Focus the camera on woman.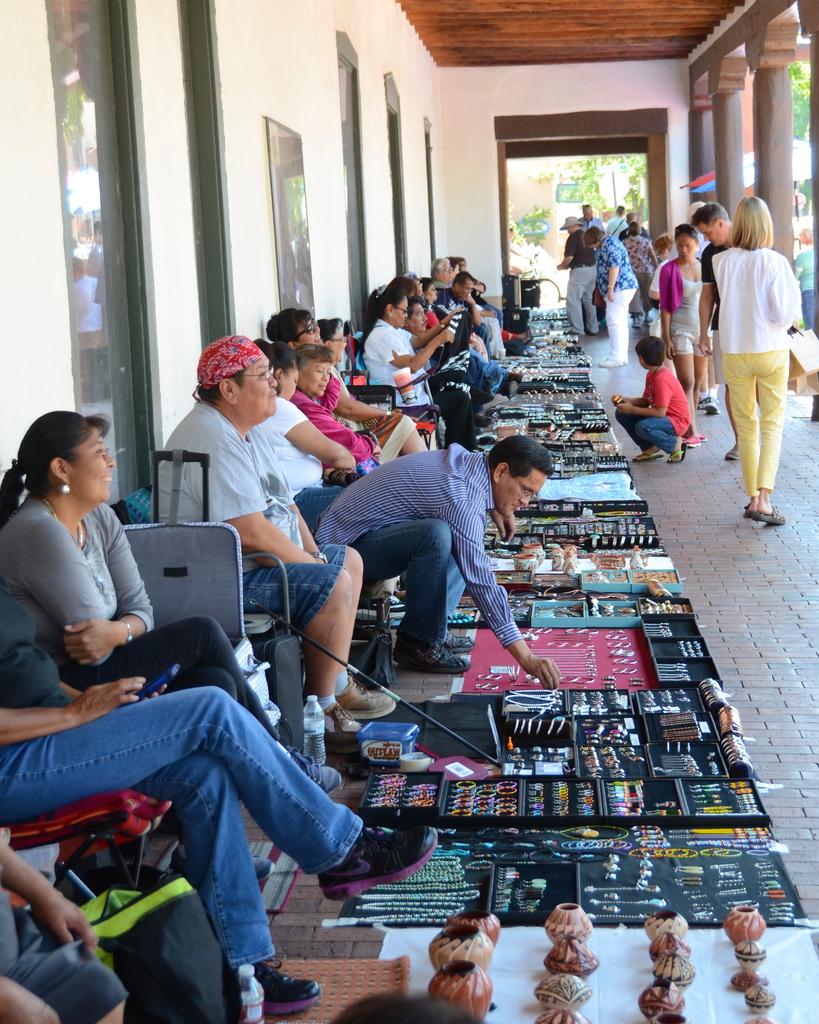
Focus region: pyautogui.locateOnScreen(714, 176, 814, 518).
